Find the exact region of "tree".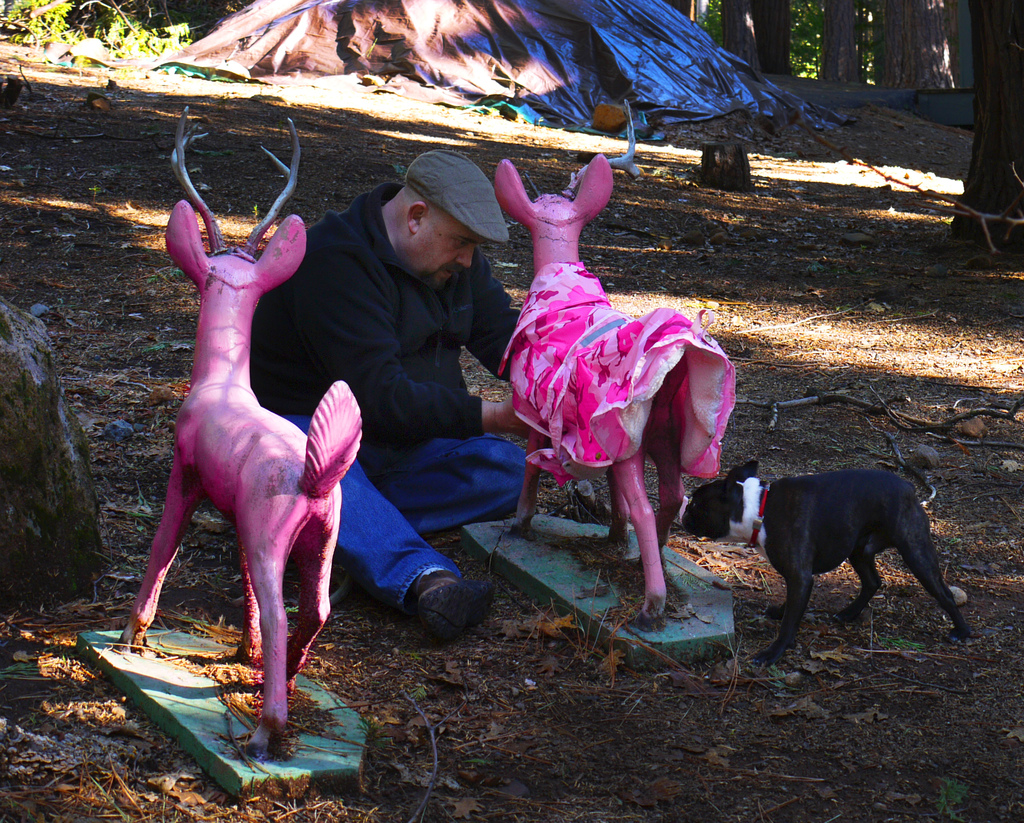
Exact region: {"x1": 718, "y1": 0, "x2": 759, "y2": 72}.
